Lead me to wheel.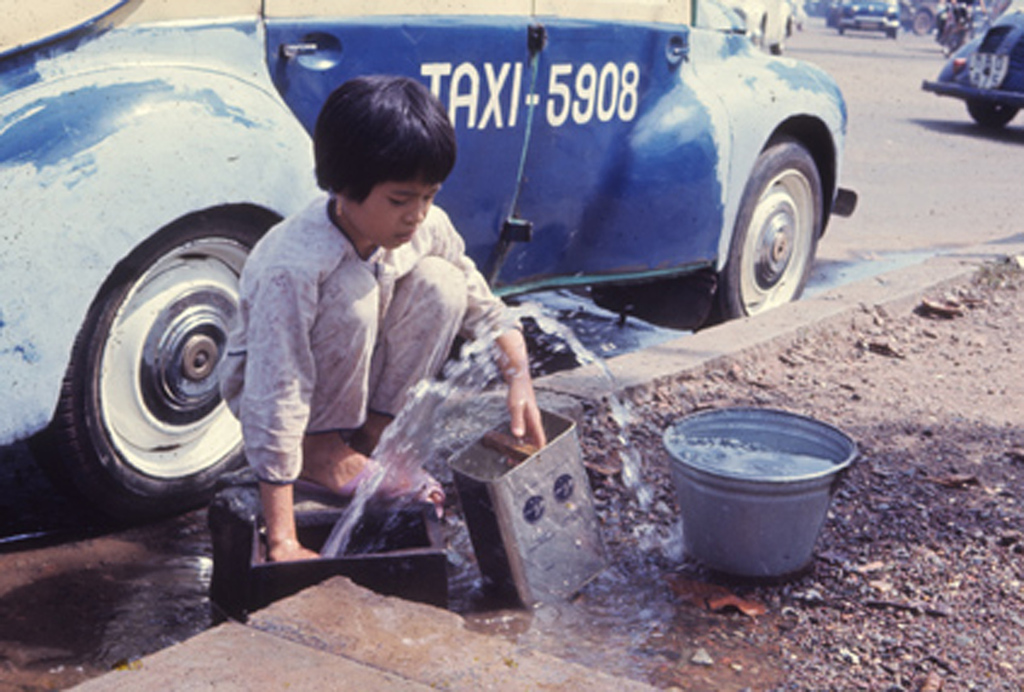
Lead to box=[693, 131, 827, 330].
